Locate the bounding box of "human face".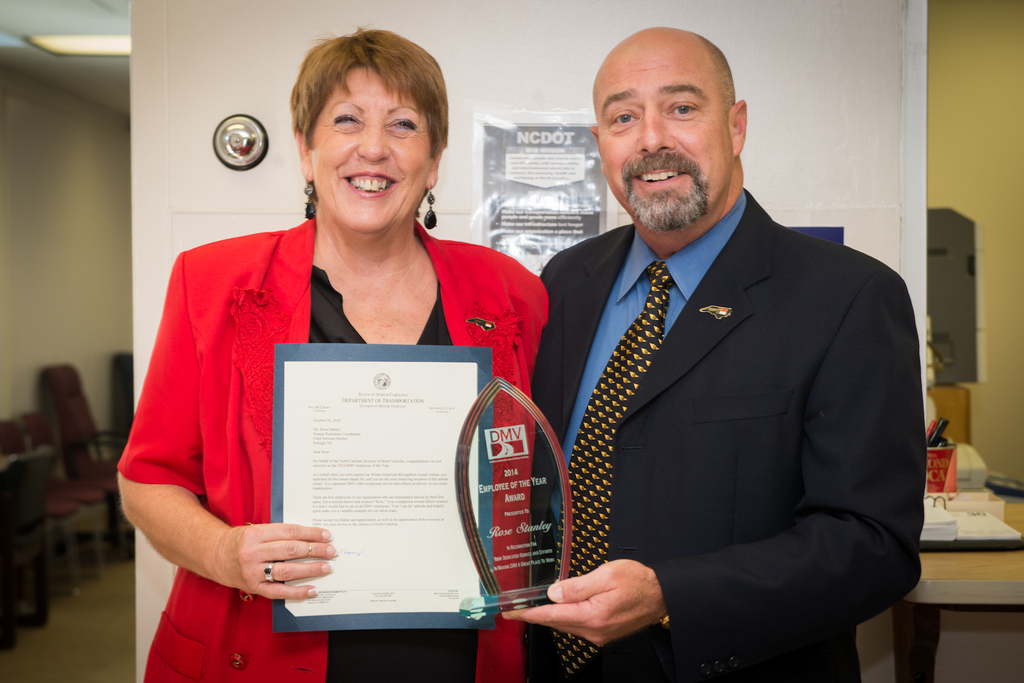
Bounding box: x1=311 y1=63 x2=432 y2=232.
